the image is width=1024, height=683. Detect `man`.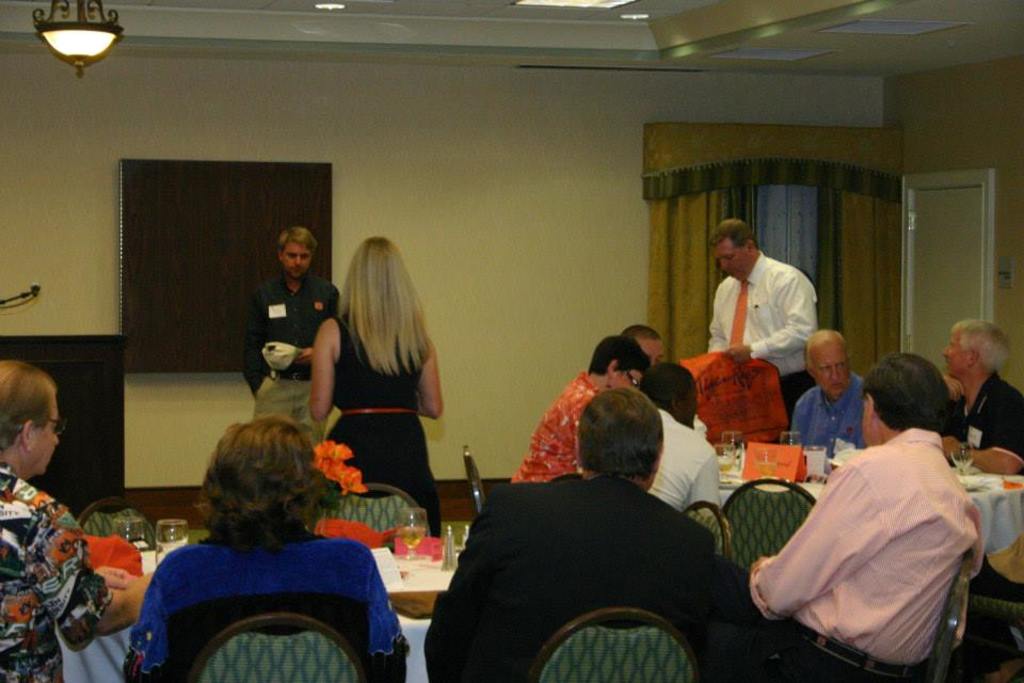
Detection: bbox=[635, 363, 723, 515].
